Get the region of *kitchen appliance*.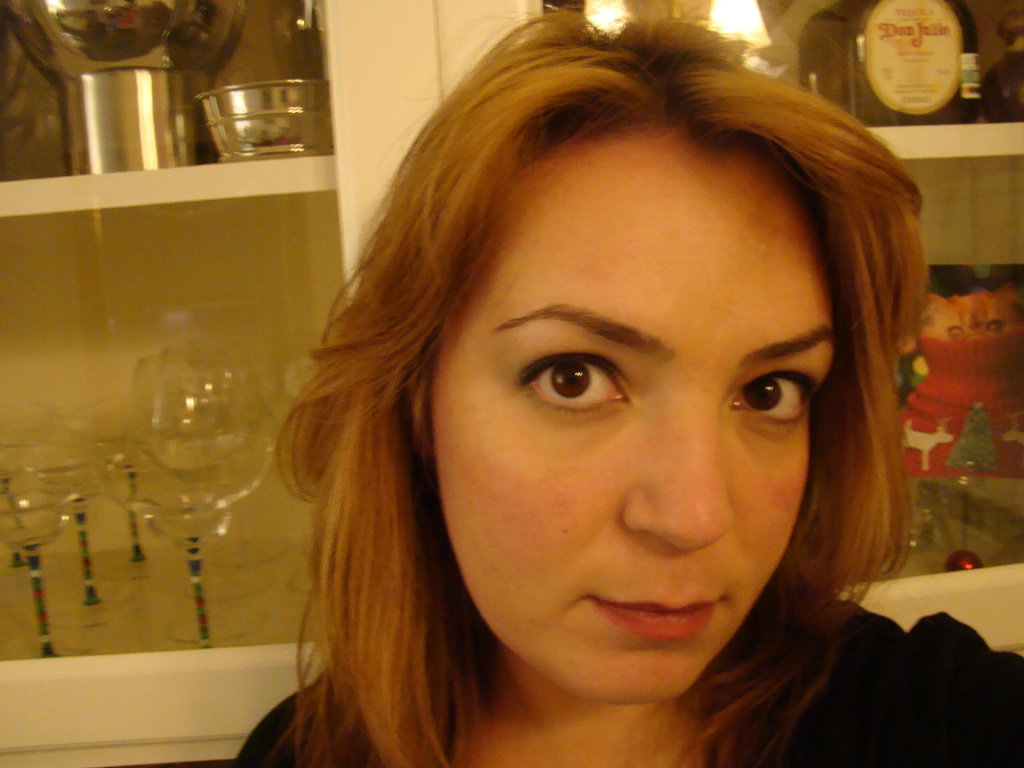
[left=806, top=0, right=992, bottom=120].
